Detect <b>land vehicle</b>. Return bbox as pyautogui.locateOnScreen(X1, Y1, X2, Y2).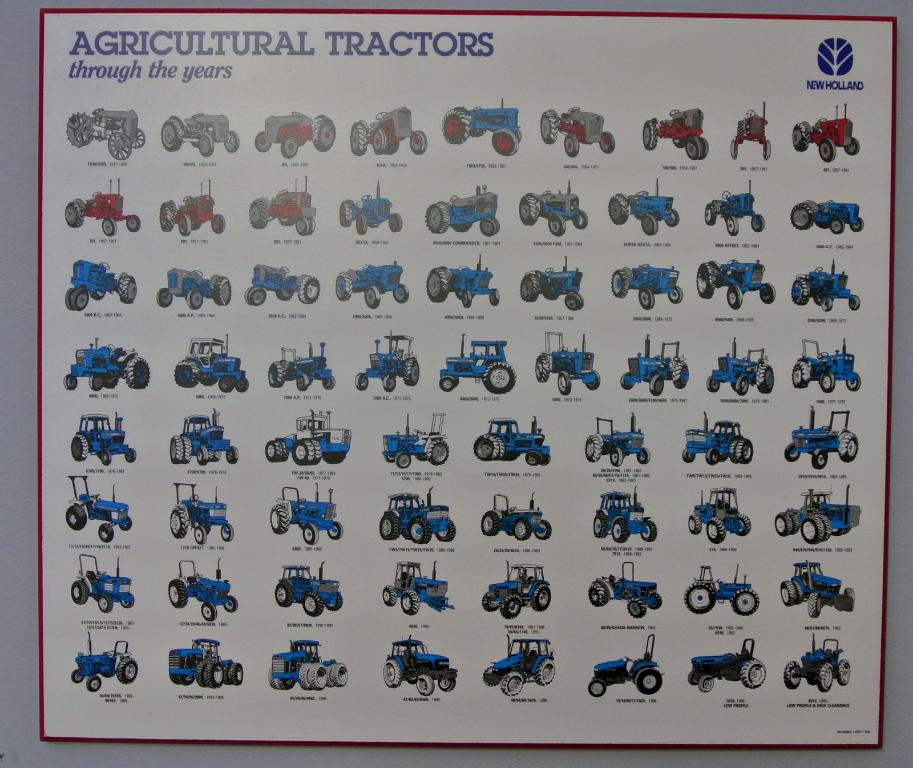
pyautogui.locateOnScreen(267, 341, 334, 390).
